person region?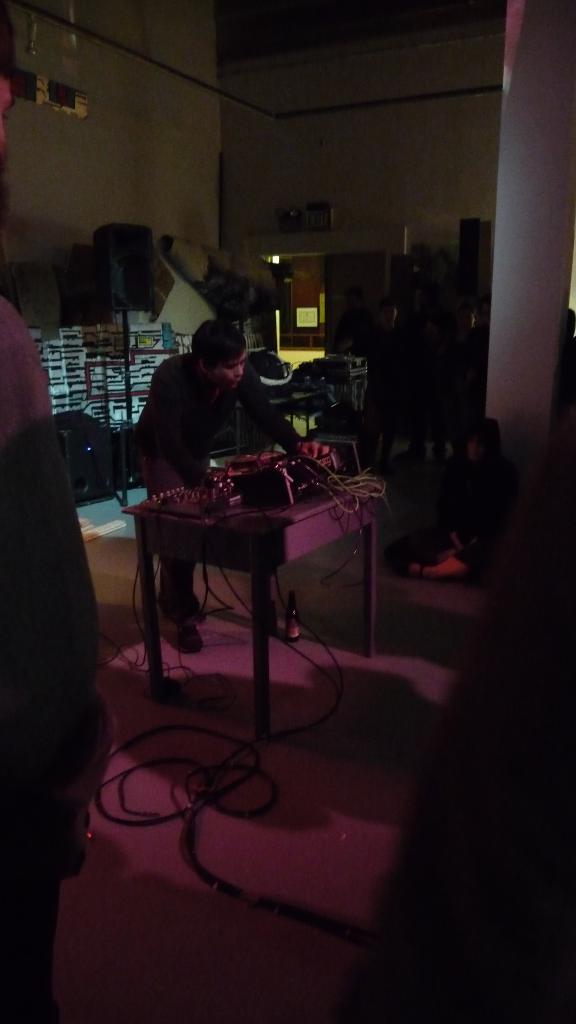
detection(0, 294, 111, 1015)
